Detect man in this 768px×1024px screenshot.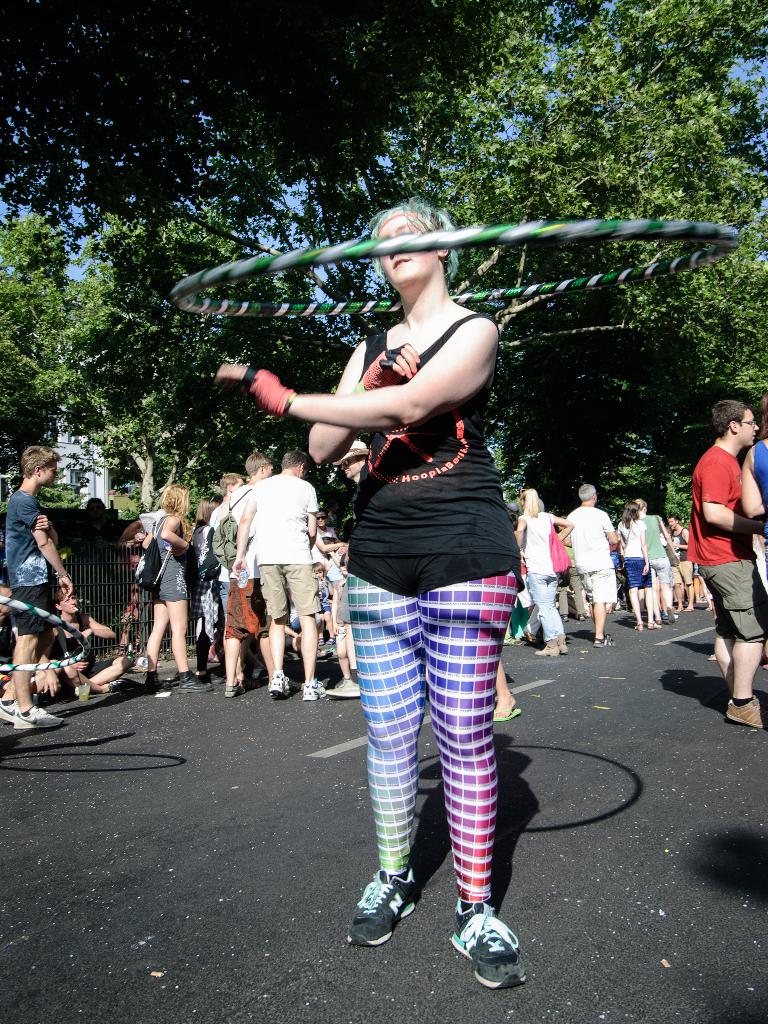
Detection: Rect(201, 451, 298, 708).
